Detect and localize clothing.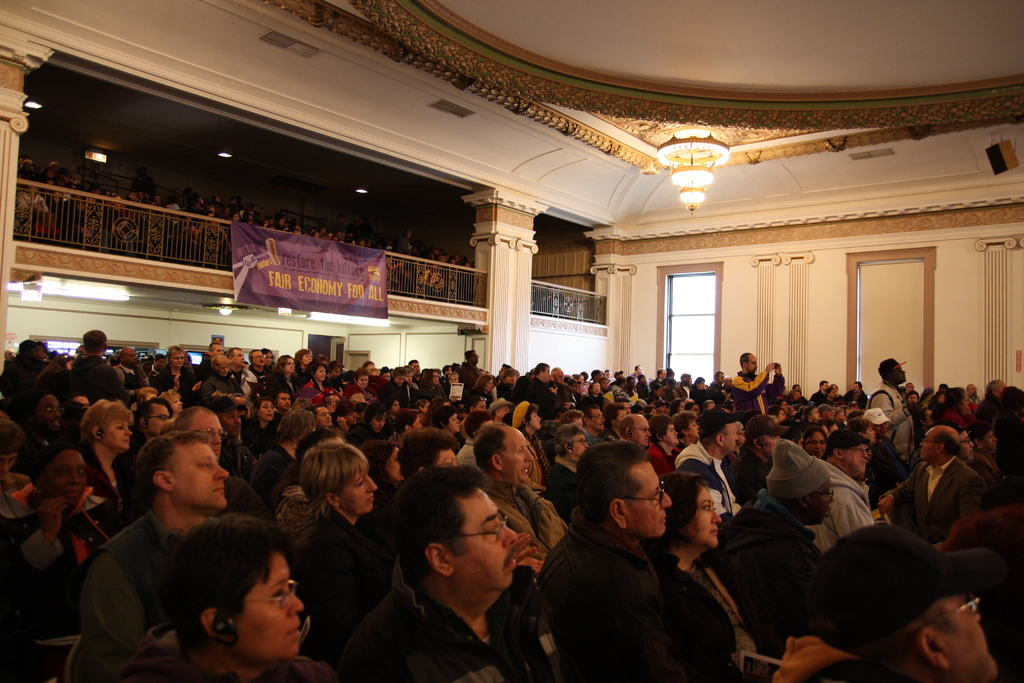
Localized at detection(122, 623, 331, 682).
